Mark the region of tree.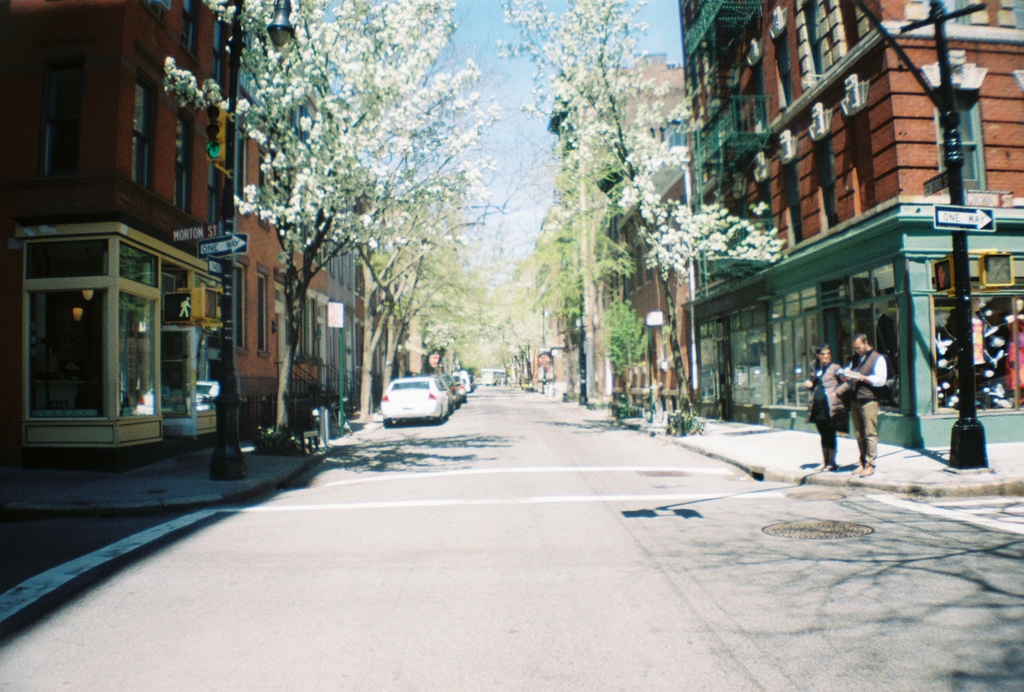
Region: 332 156 488 411.
